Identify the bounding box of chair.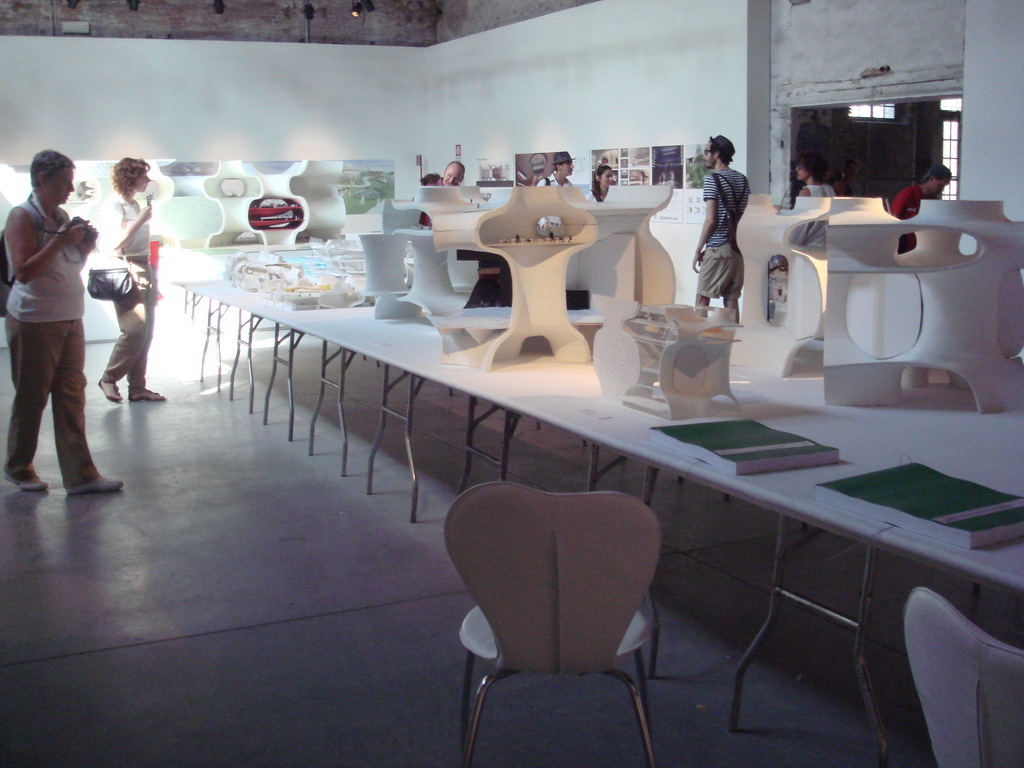
<bbox>898, 587, 1023, 767</bbox>.
